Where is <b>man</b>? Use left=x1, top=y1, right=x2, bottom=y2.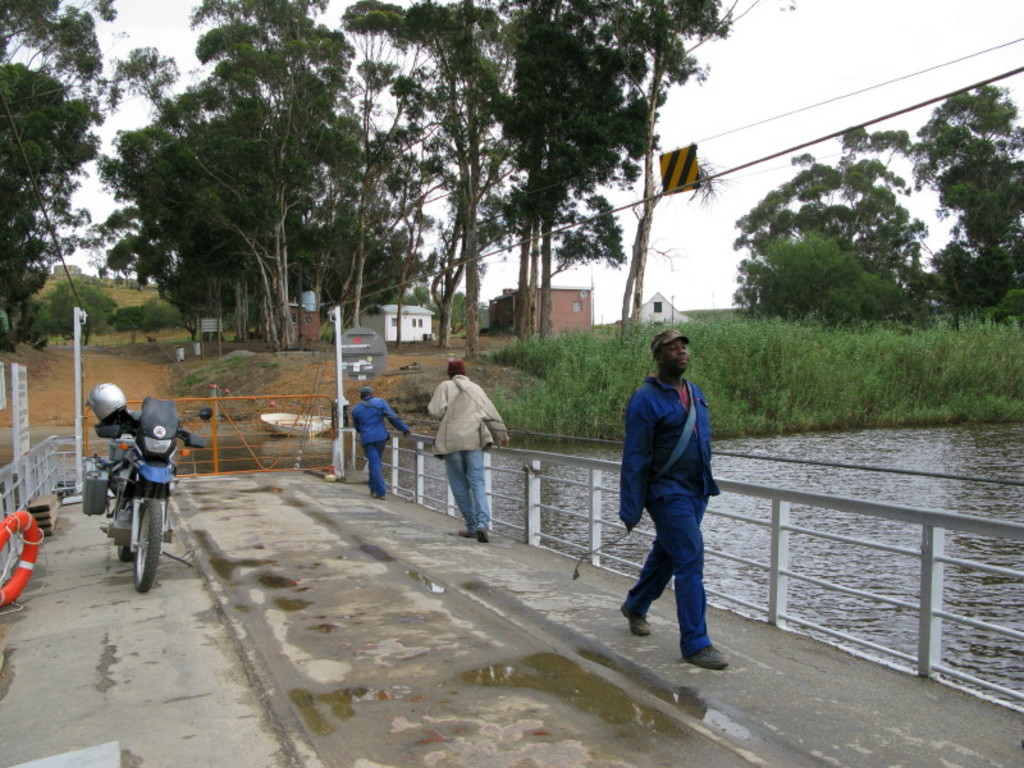
left=351, top=385, right=412, bottom=500.
